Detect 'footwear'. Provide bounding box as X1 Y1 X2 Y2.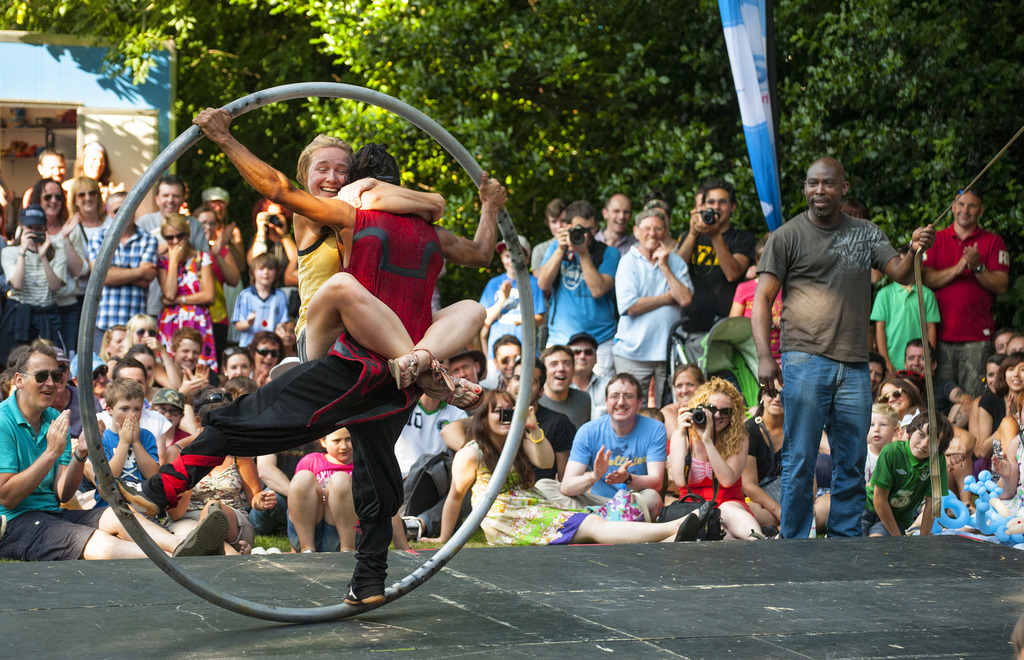
119 478 161 520.
